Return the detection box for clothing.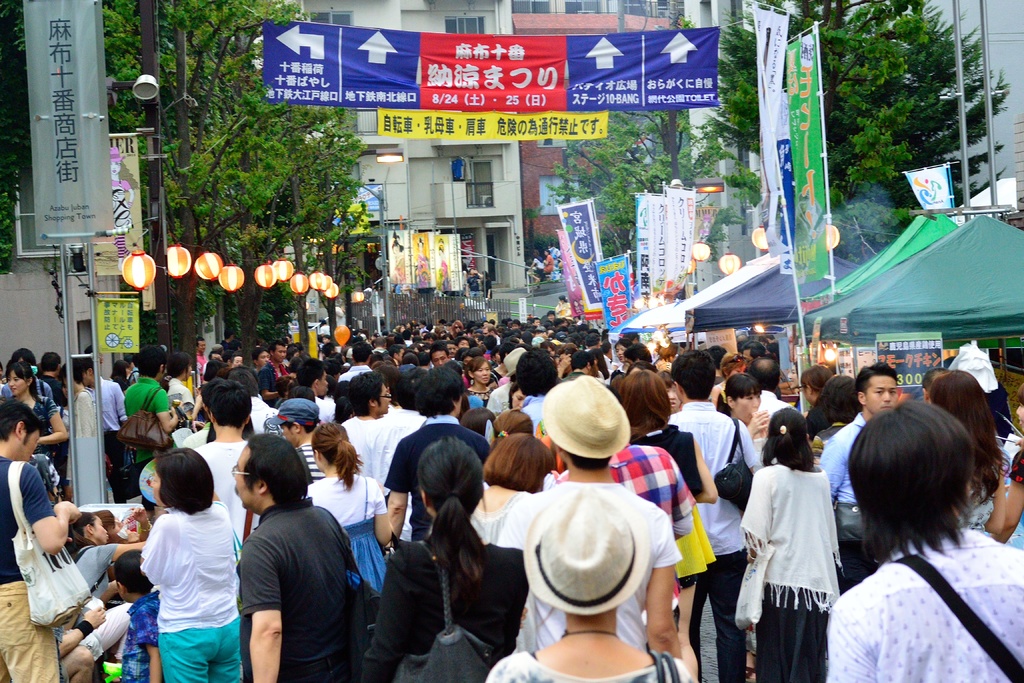
237 503 352 682.
